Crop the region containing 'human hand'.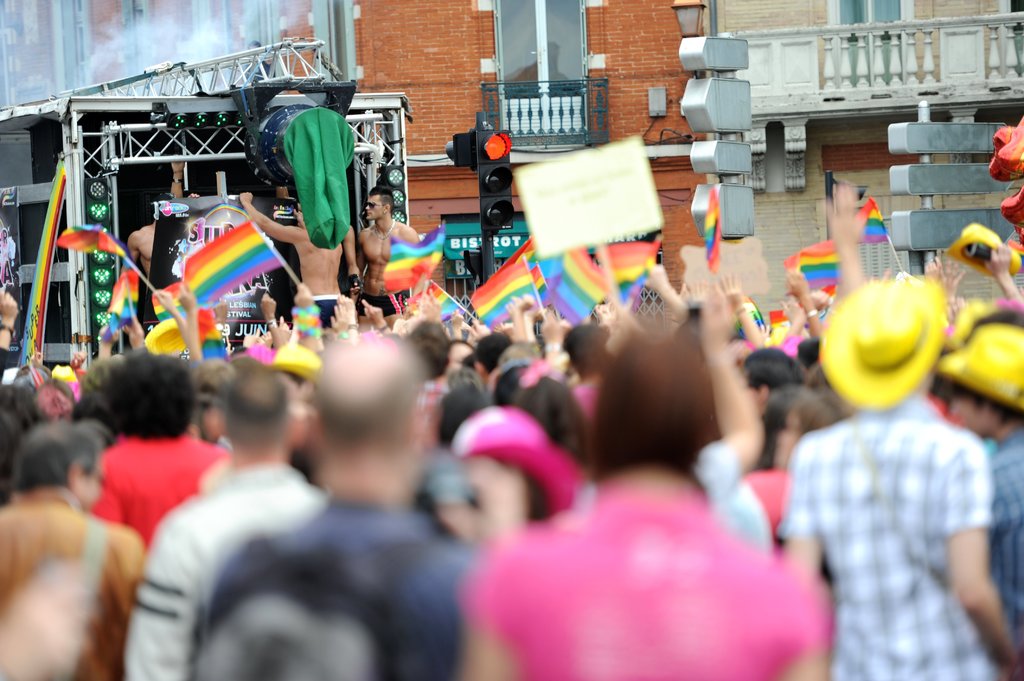
Crop region: {"left": 328, "top": 303, "right": 345, "bottom": 334}.
